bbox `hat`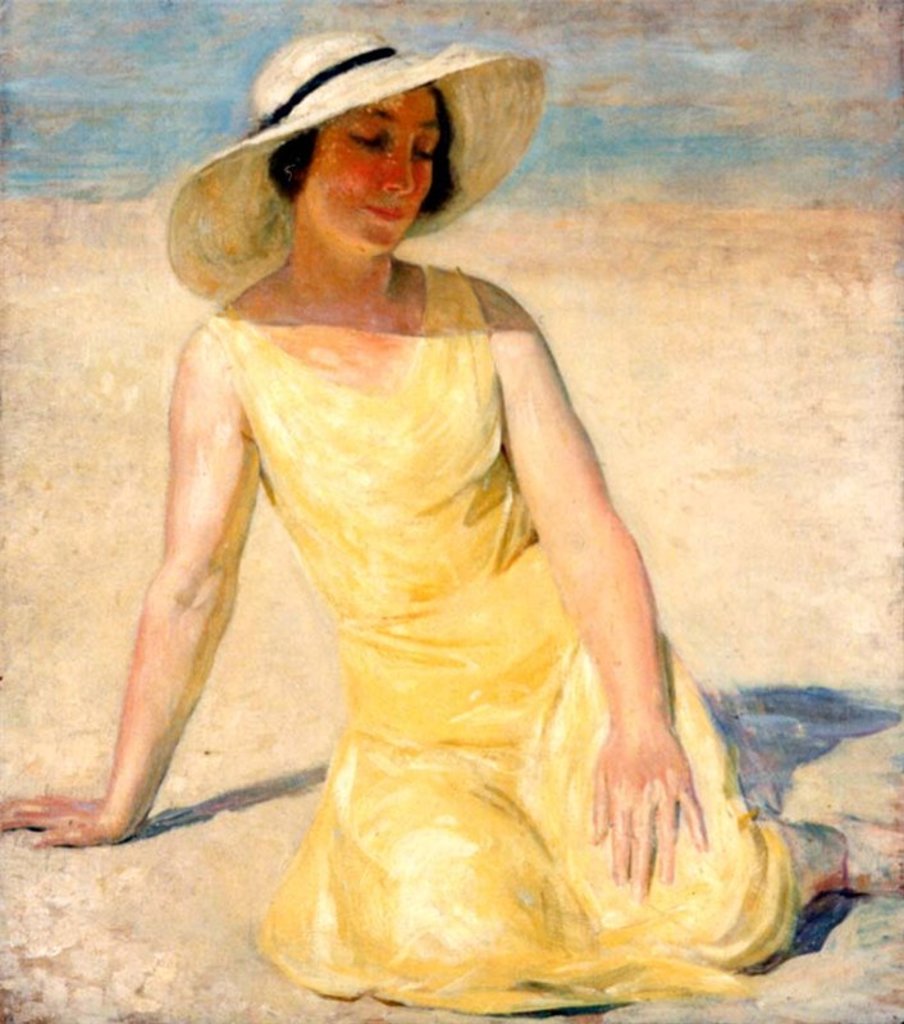
166:20:551:301
